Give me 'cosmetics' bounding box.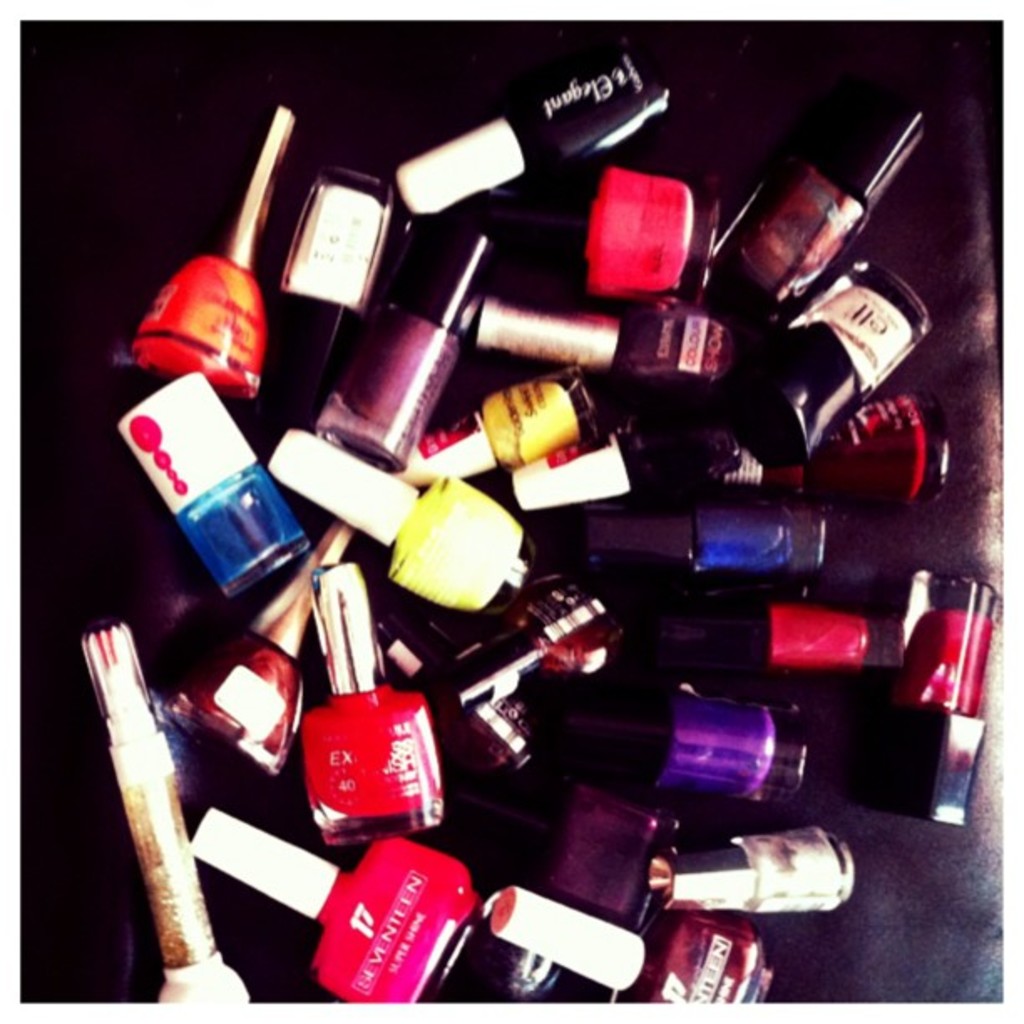
locate(711, 77, 927, 320).
